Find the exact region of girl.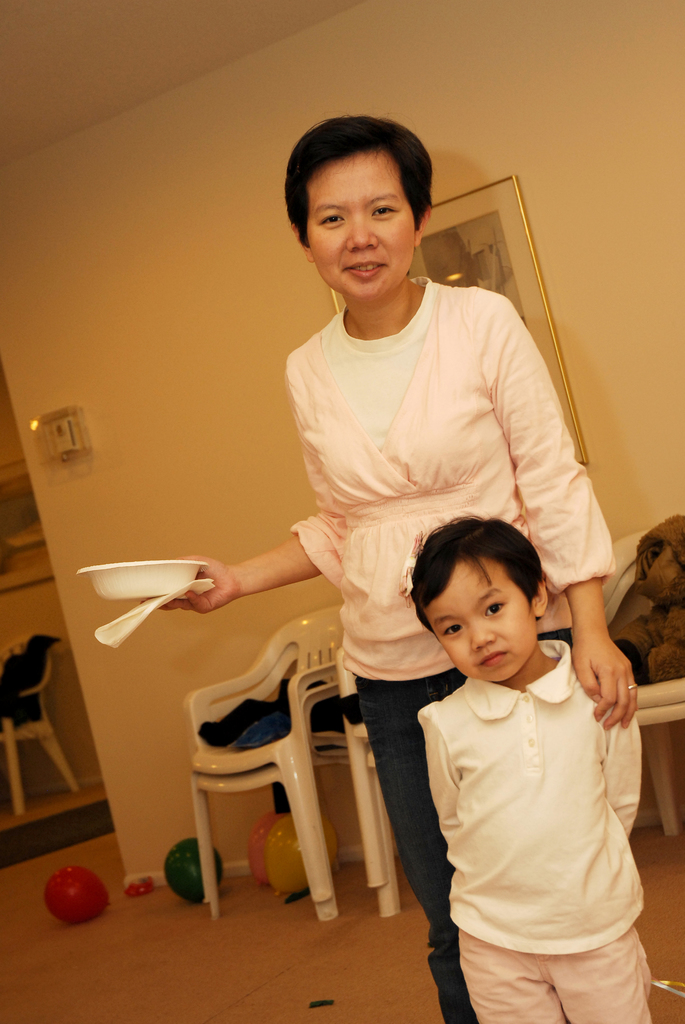
Exact region: 396, 508, 657, 1023.
